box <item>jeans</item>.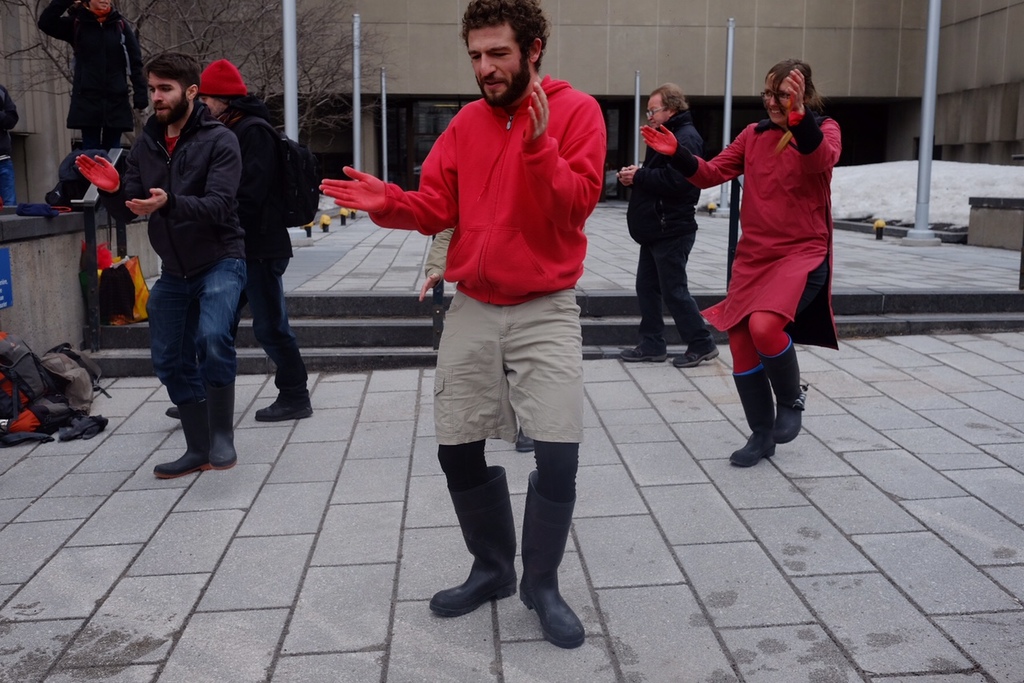
BBox(440, 287, 580, 445).
